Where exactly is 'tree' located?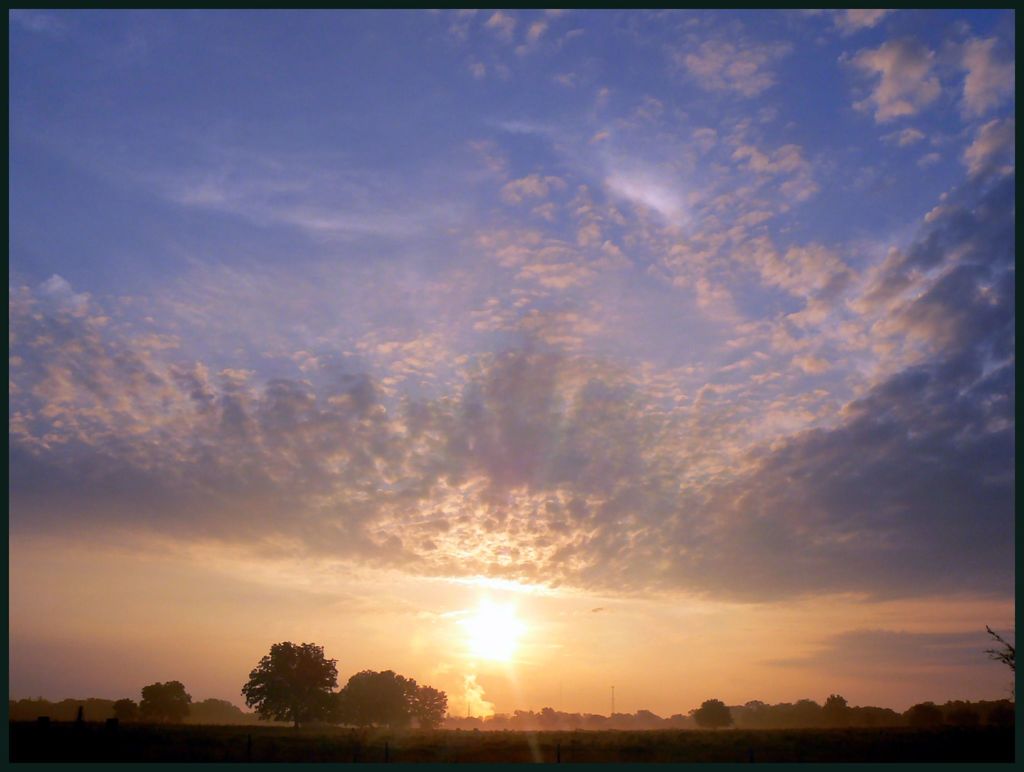
Its bounding box is (235, 636, 336, 726).
